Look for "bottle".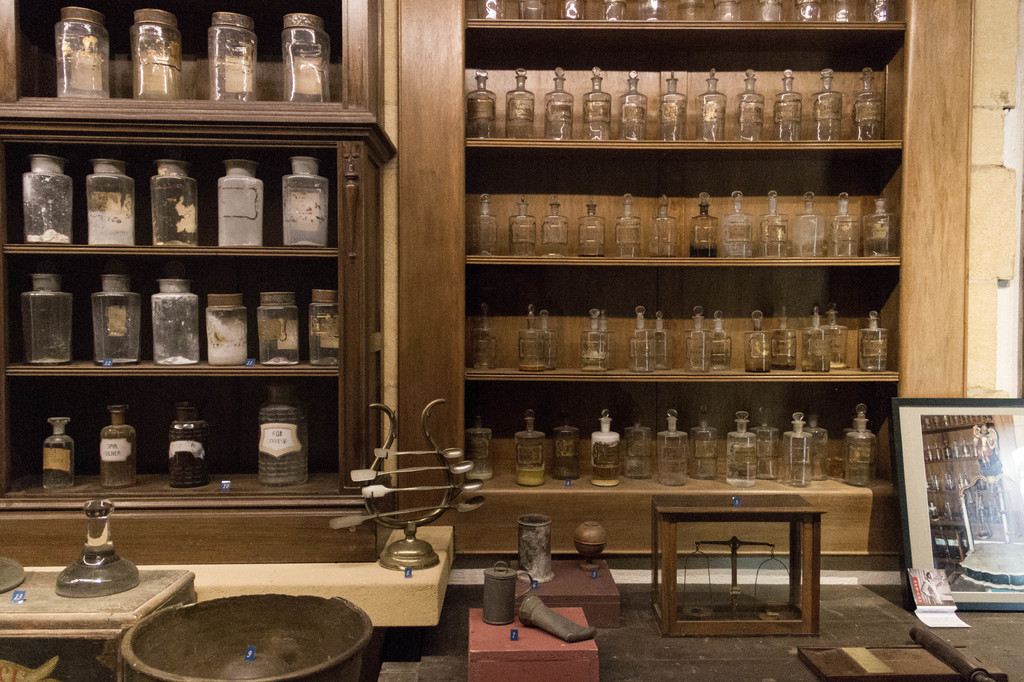
Found: [left=619, top=70, right=645, bottom=141].
